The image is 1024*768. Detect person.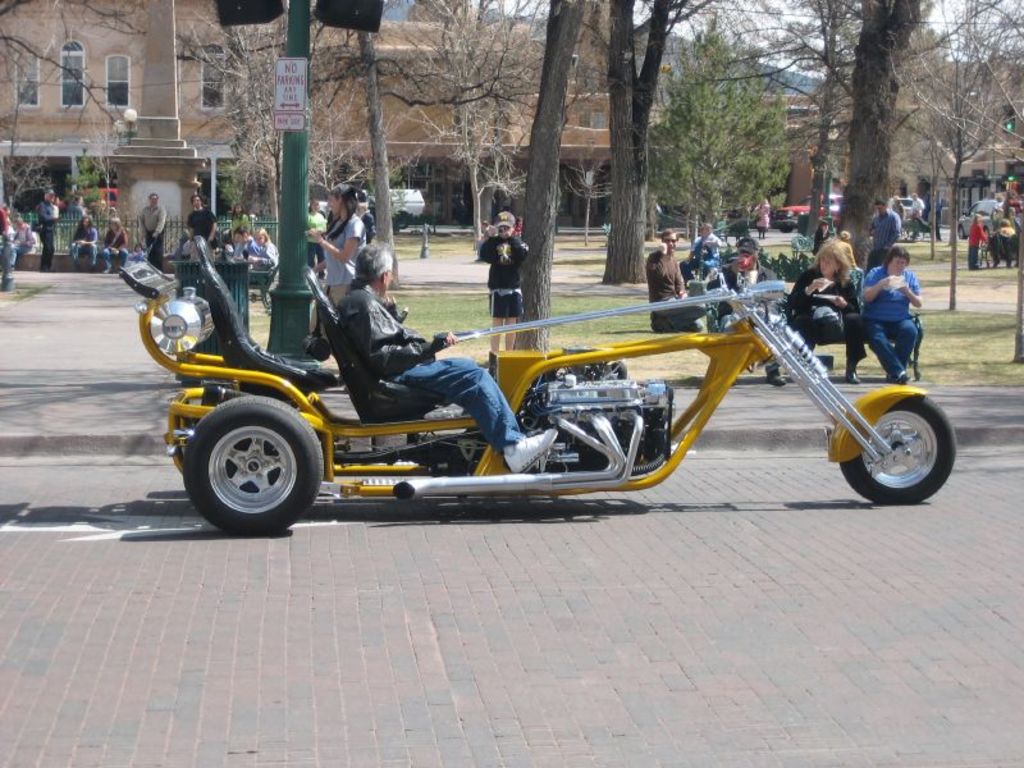
Detection: <box>649,225,717,332</box>.
